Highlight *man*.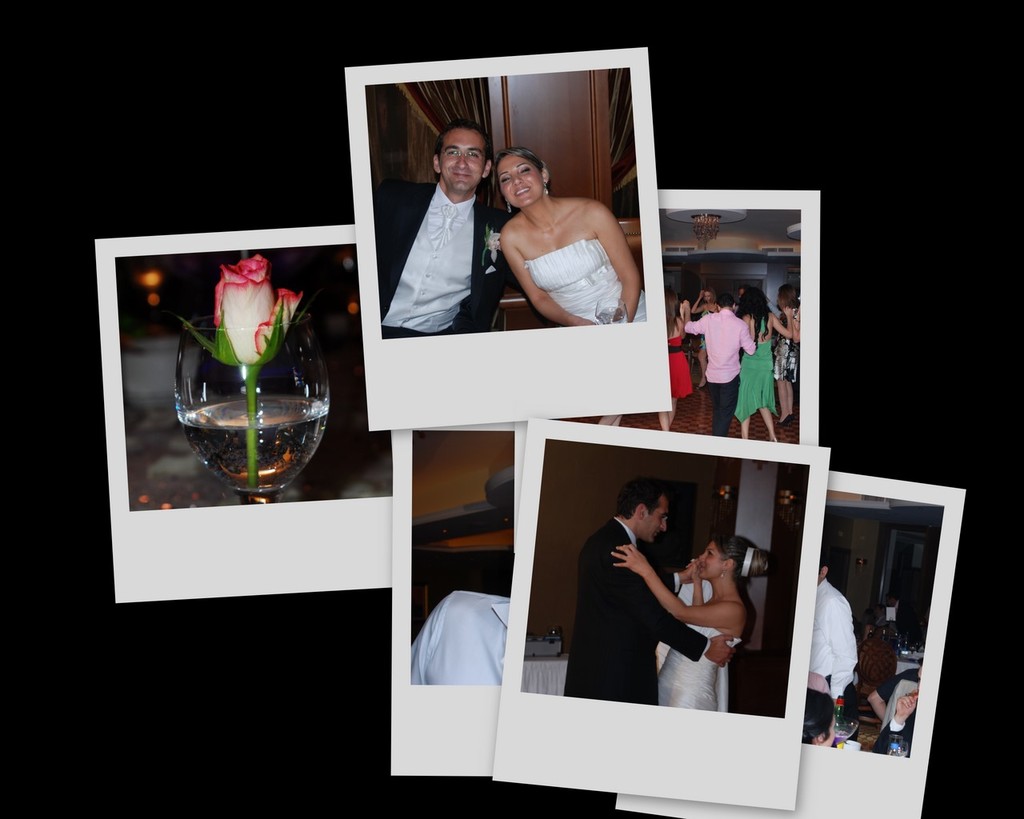
Highlighted region: BBox(382, 128, 504, 341).
